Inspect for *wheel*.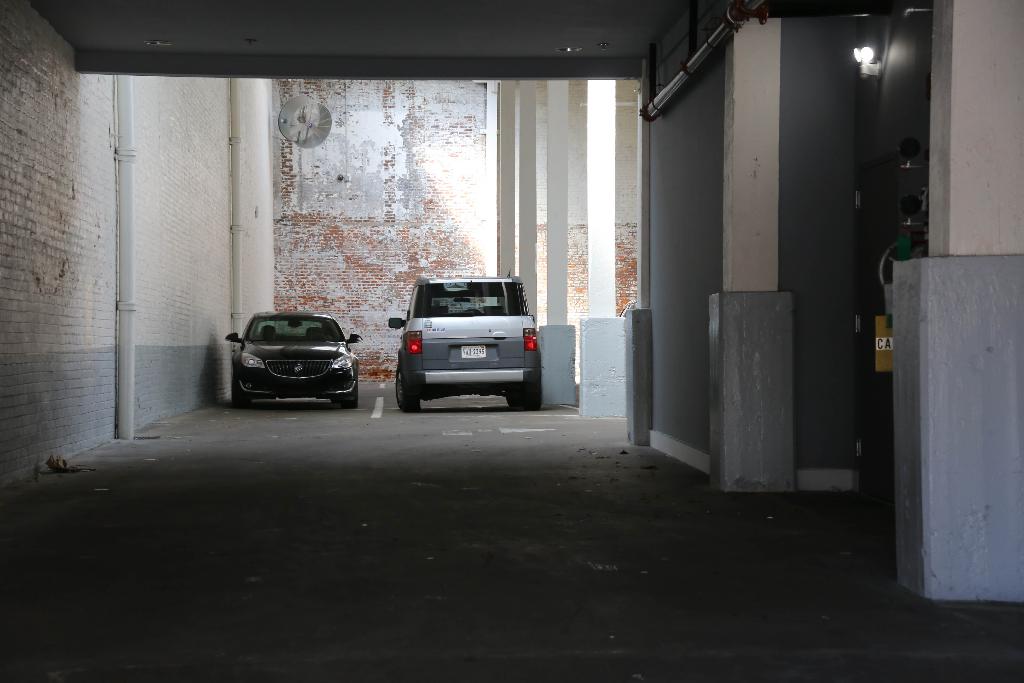
Inspection: [x1=342, y1=386, x2=358, y2=409].
